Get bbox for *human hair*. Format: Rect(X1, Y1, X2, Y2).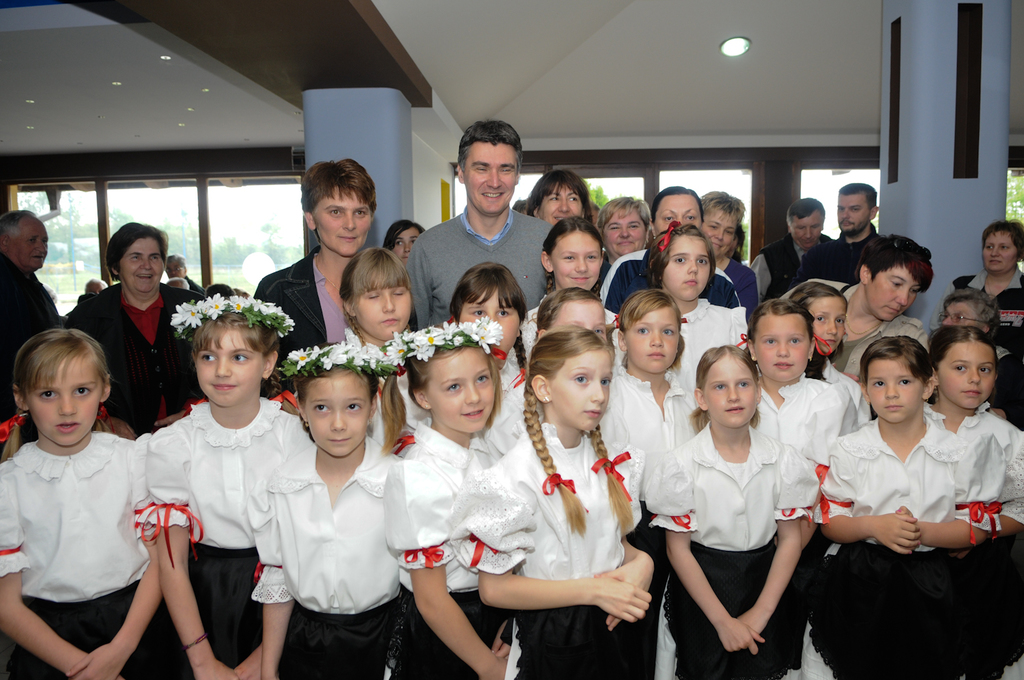
Rect(521, 323, 634, 537).
